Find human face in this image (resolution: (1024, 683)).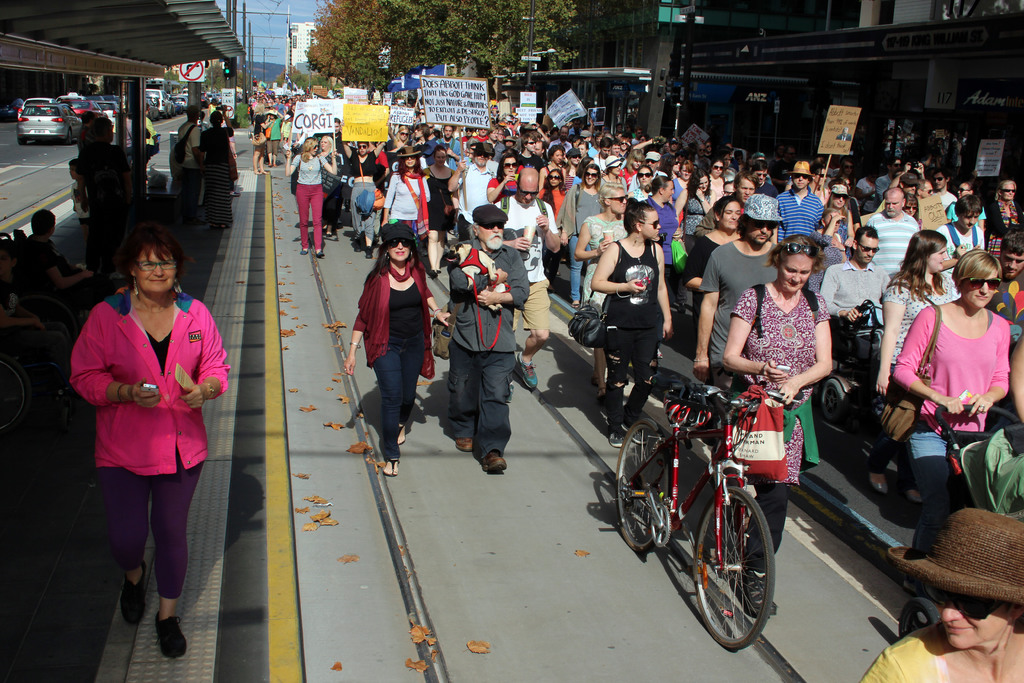
x1=747, y1=220, x2=773, y2=248.
